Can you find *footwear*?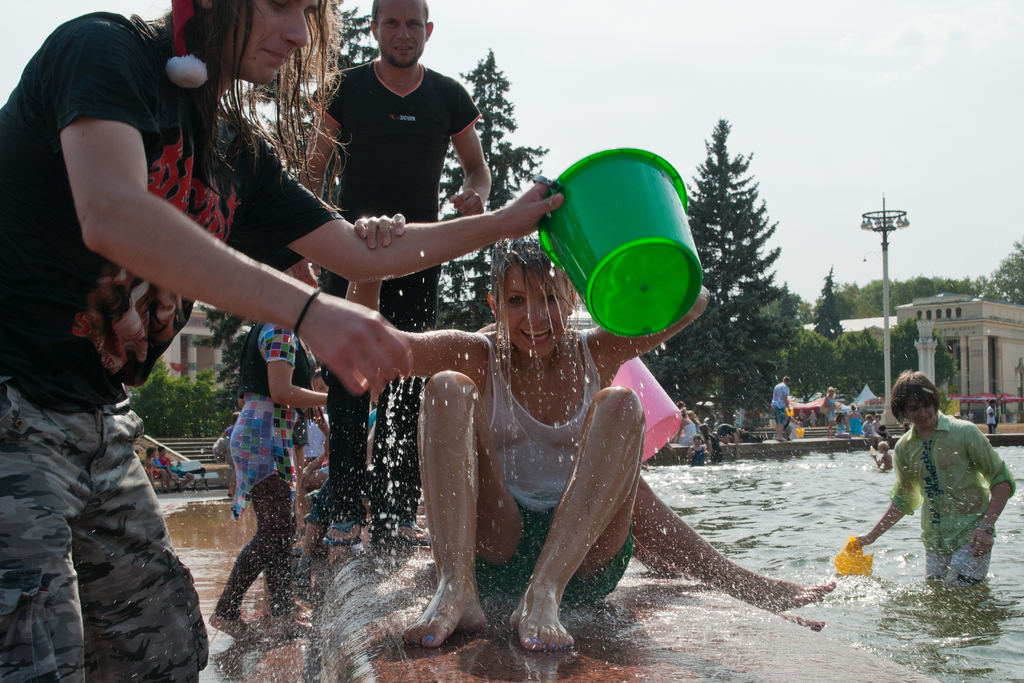
Yes, bounding box: l=289, t=553, r=316, b=594.
